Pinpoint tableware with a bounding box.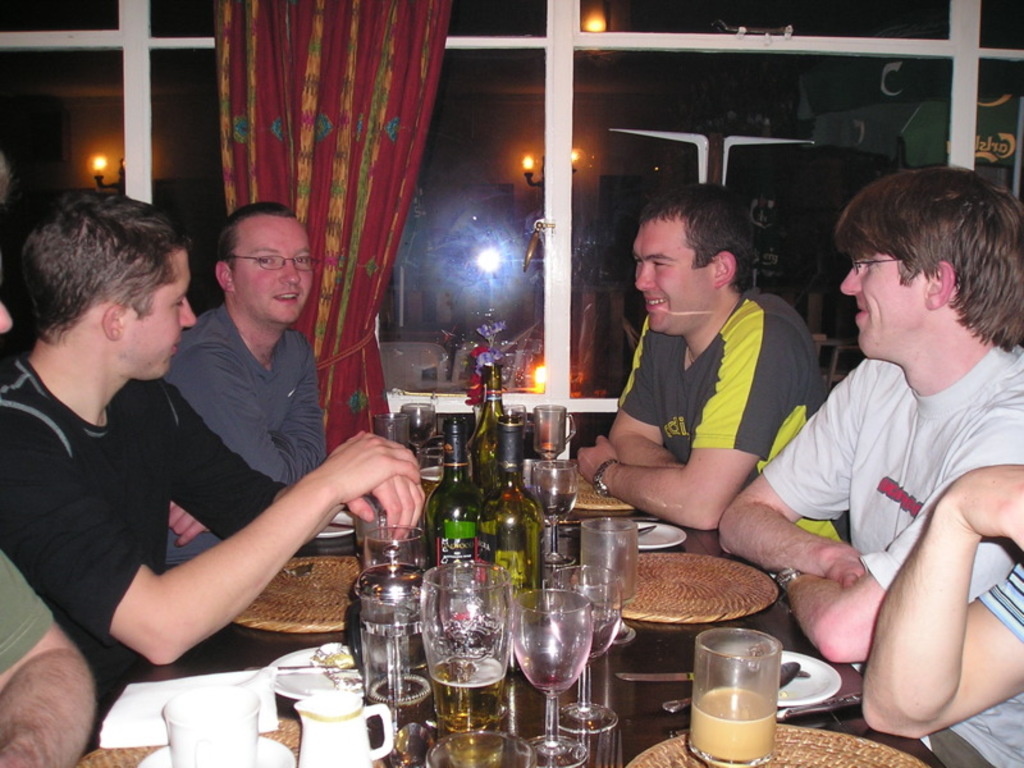
locate(426, 723, 529, 767).
